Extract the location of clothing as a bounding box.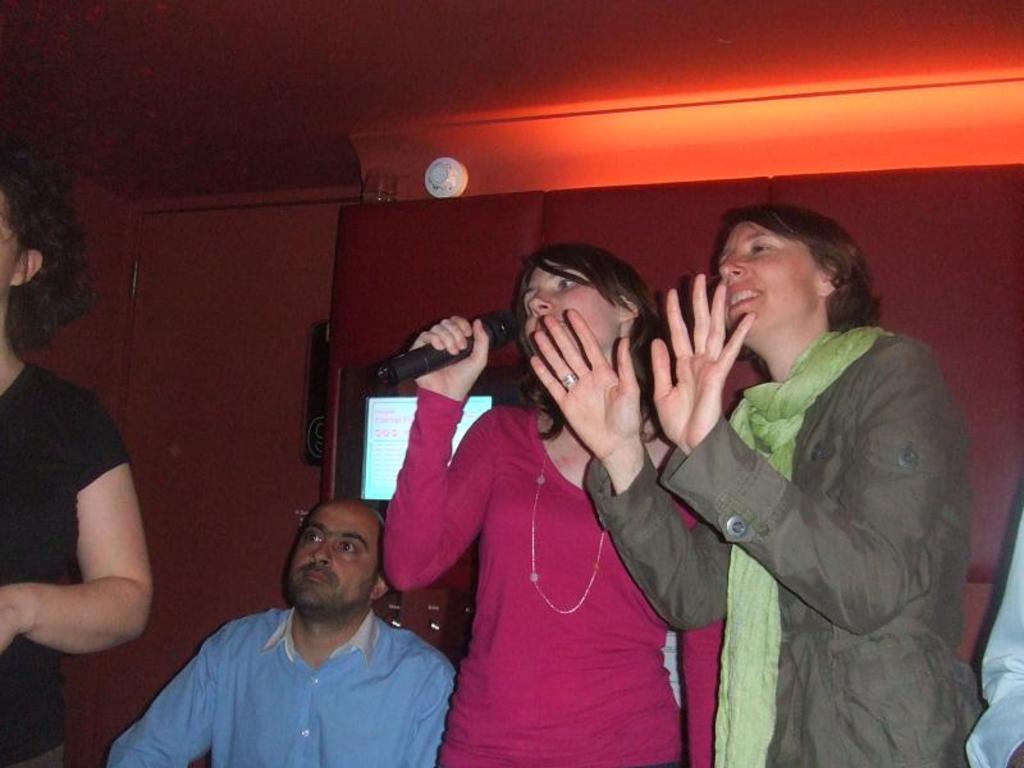
bbox=[379, 335, 671, 744].
